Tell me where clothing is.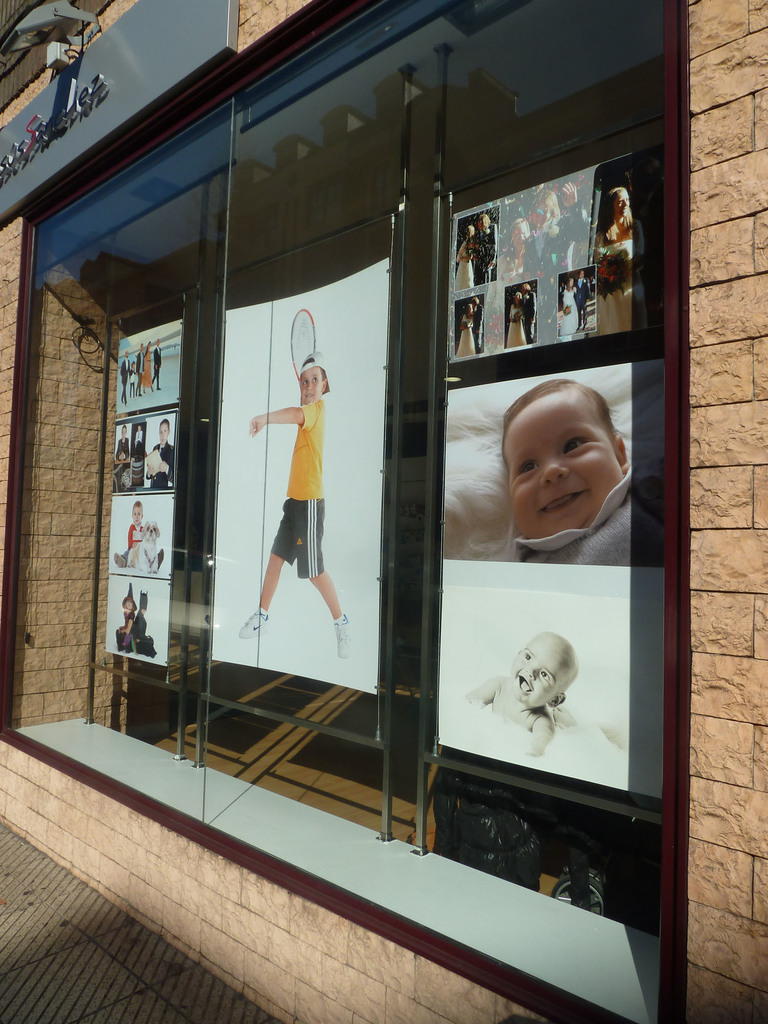
clothing is at l=560, t=287, r=577, b=335.
